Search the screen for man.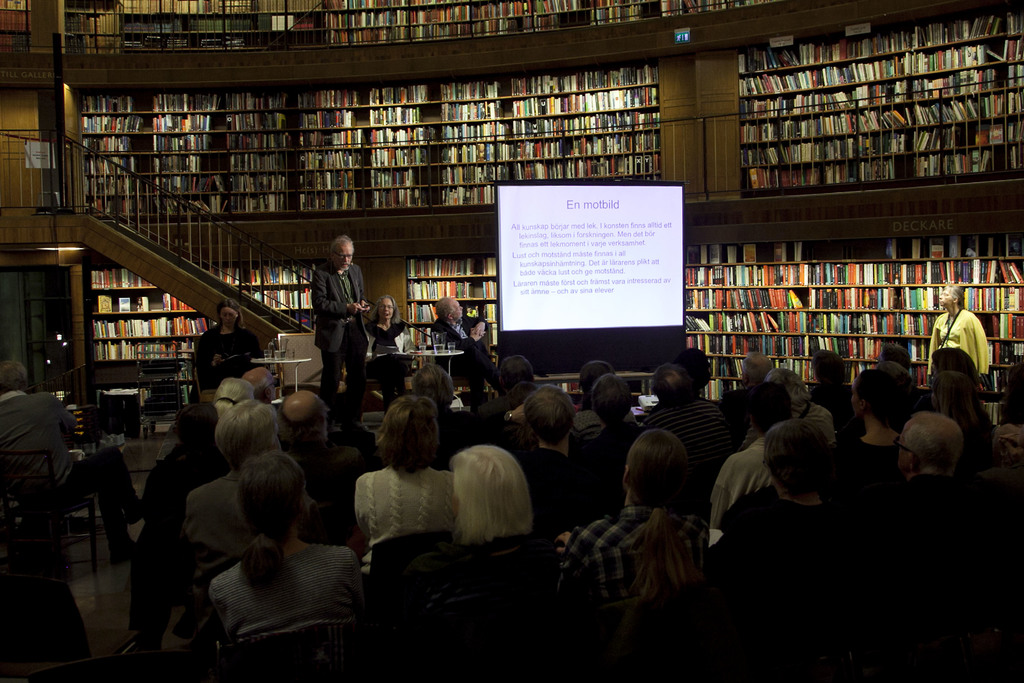
Found at 723/400/870/618.
